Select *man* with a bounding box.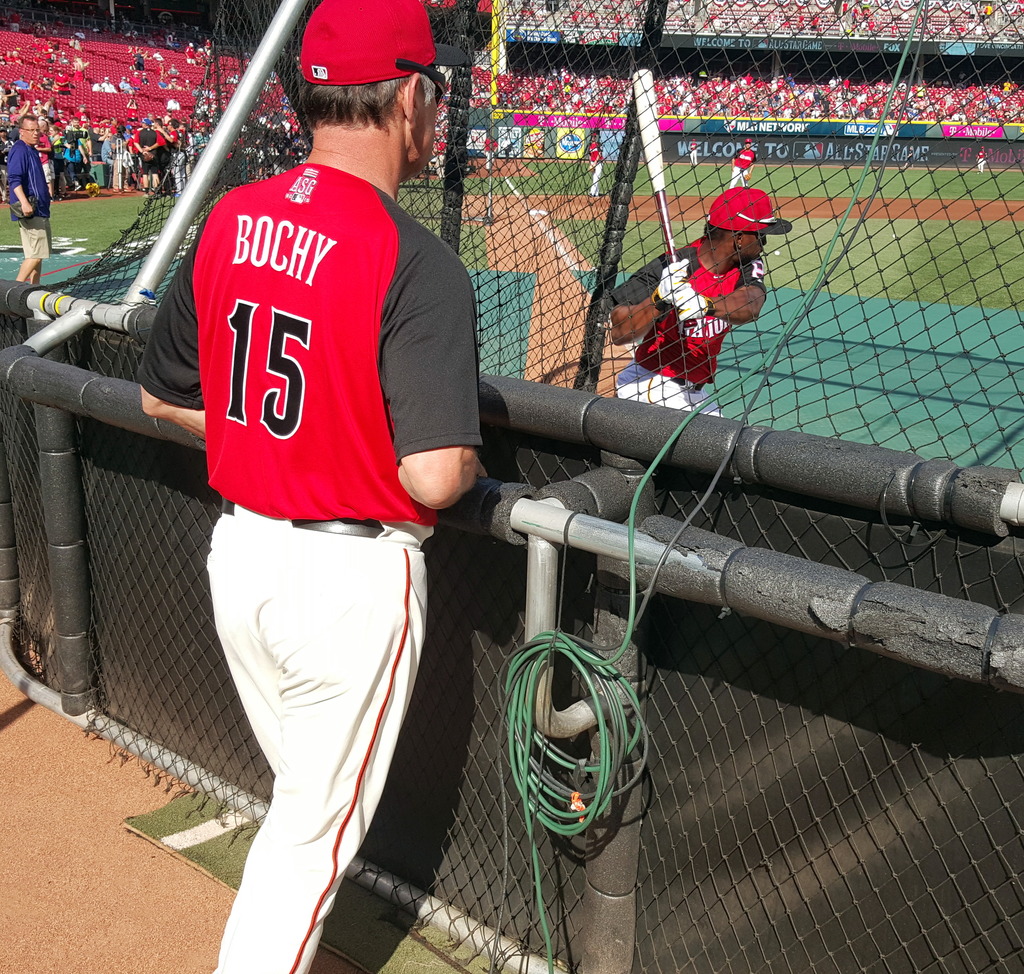
92/79/106/93.
